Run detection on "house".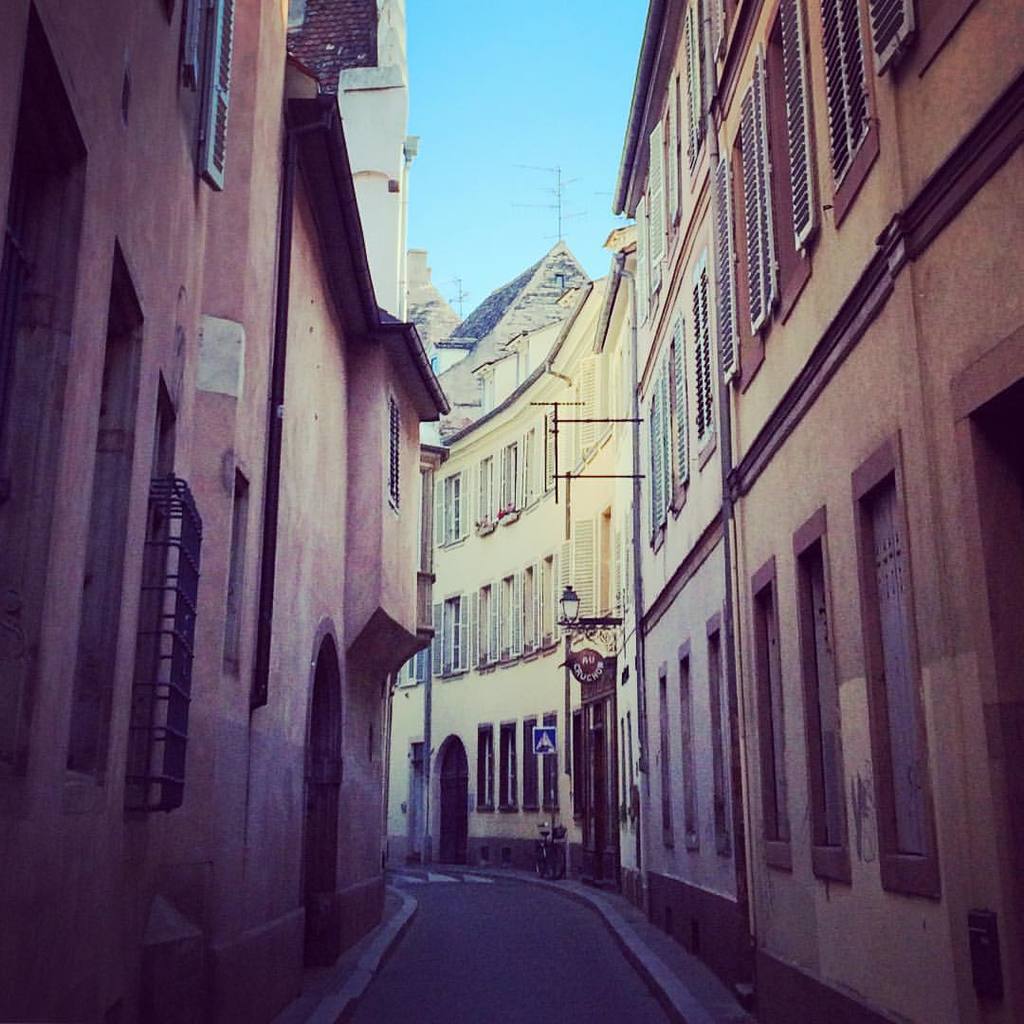
Result: BBox(381, 236, 634, 900).
